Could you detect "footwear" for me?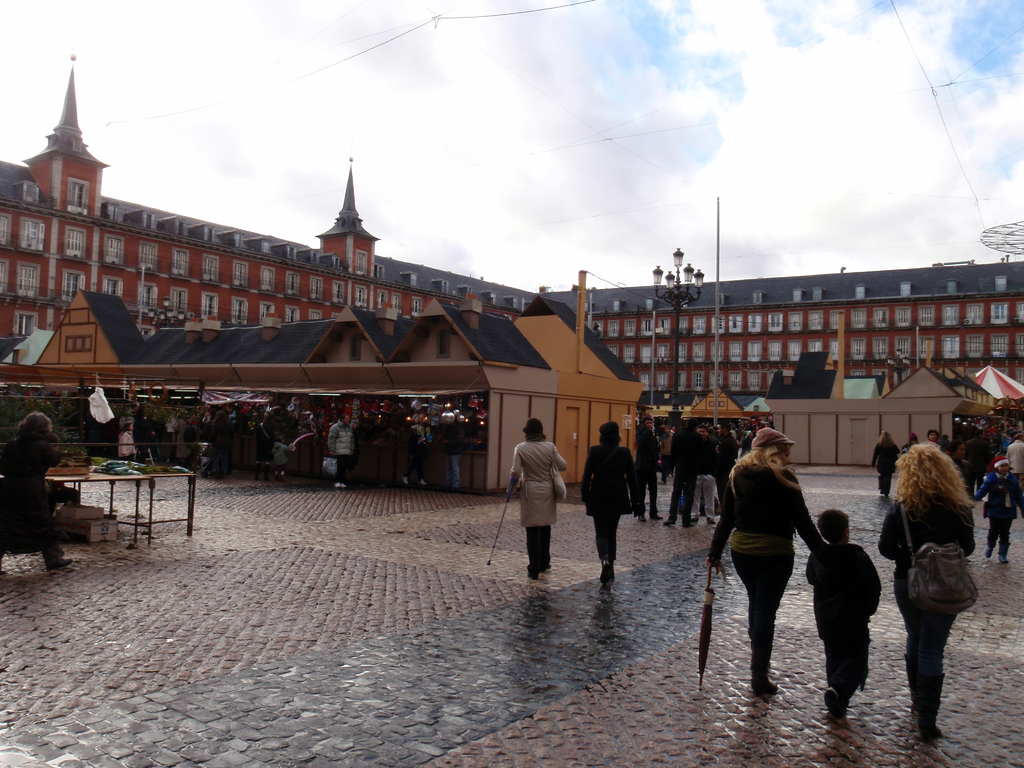
Detection result: Rect(46, 557, 74, 572).
